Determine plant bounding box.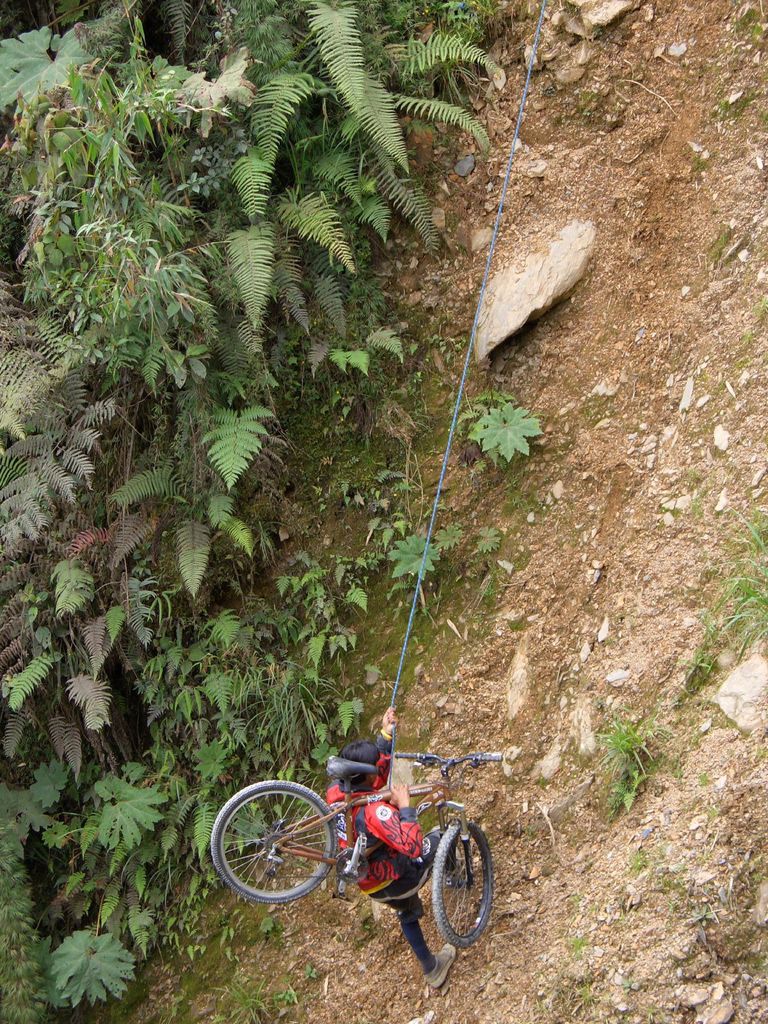
Determined: x1=0, y1=855, x2=167, y2=1005.
